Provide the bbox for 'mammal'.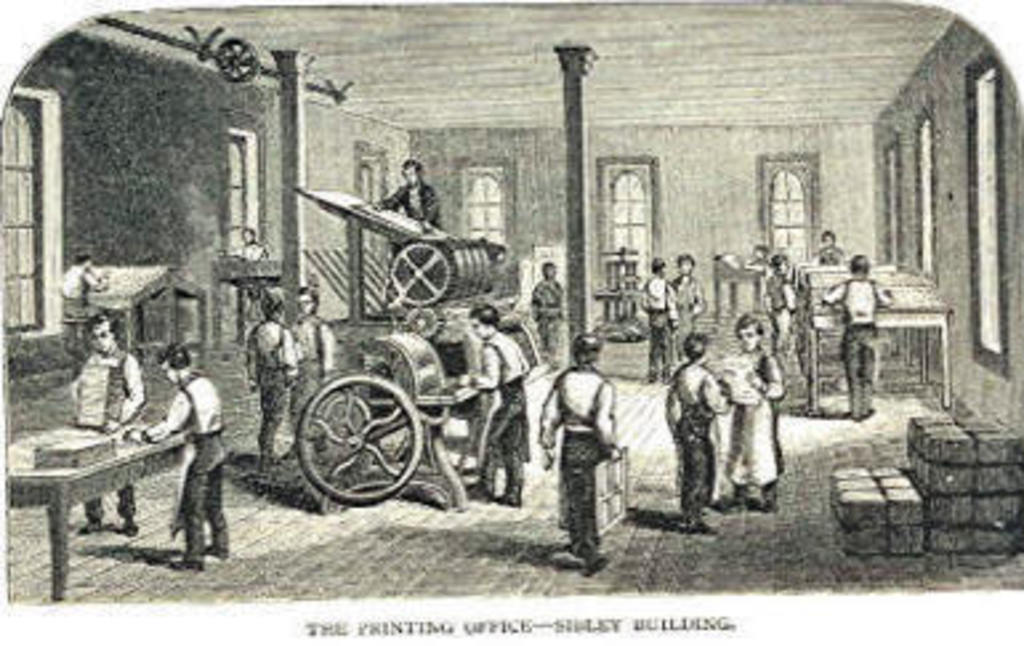
crop(242, 223, 269, 332).
